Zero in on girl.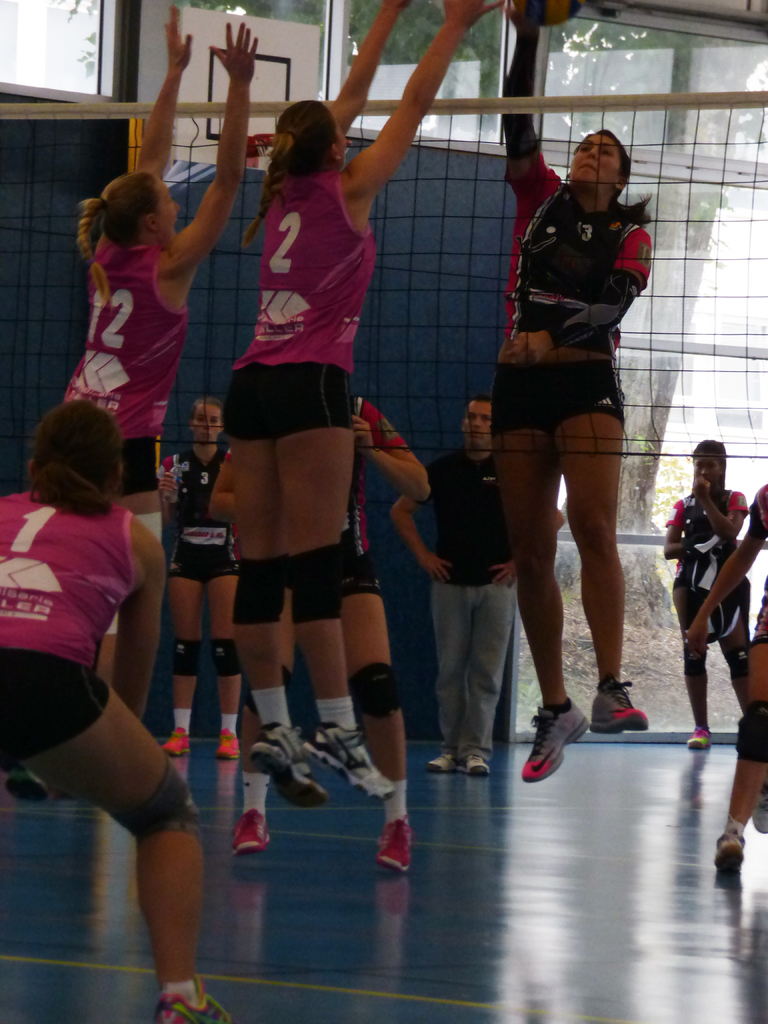
Zeroed in: Rect(691, 431, 767, 748).
